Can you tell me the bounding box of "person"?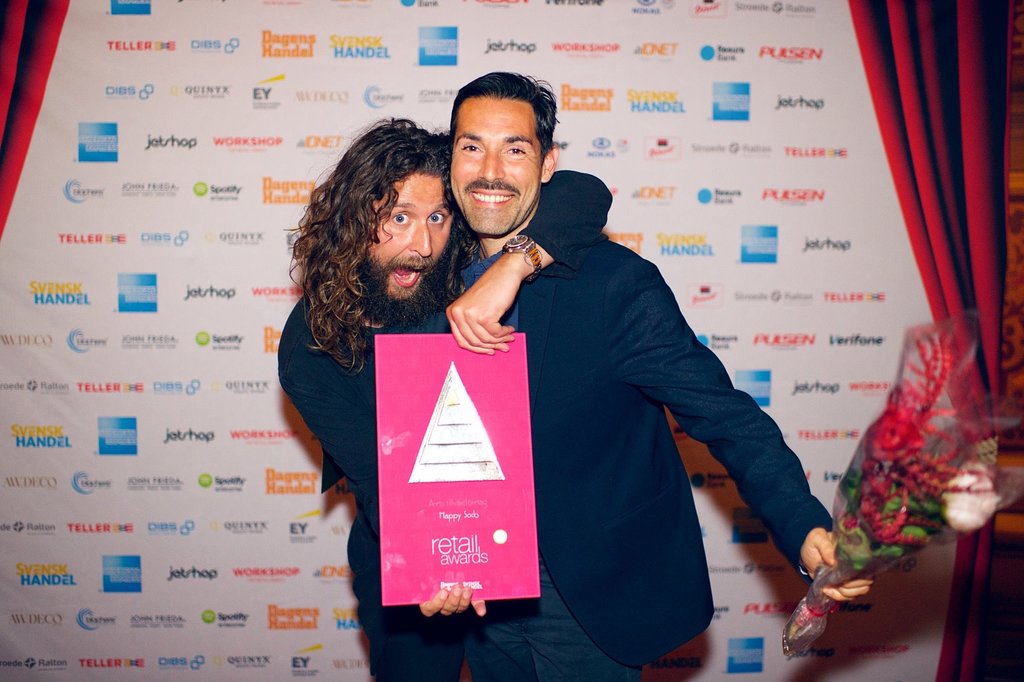
(443, 71, 884, 681).
